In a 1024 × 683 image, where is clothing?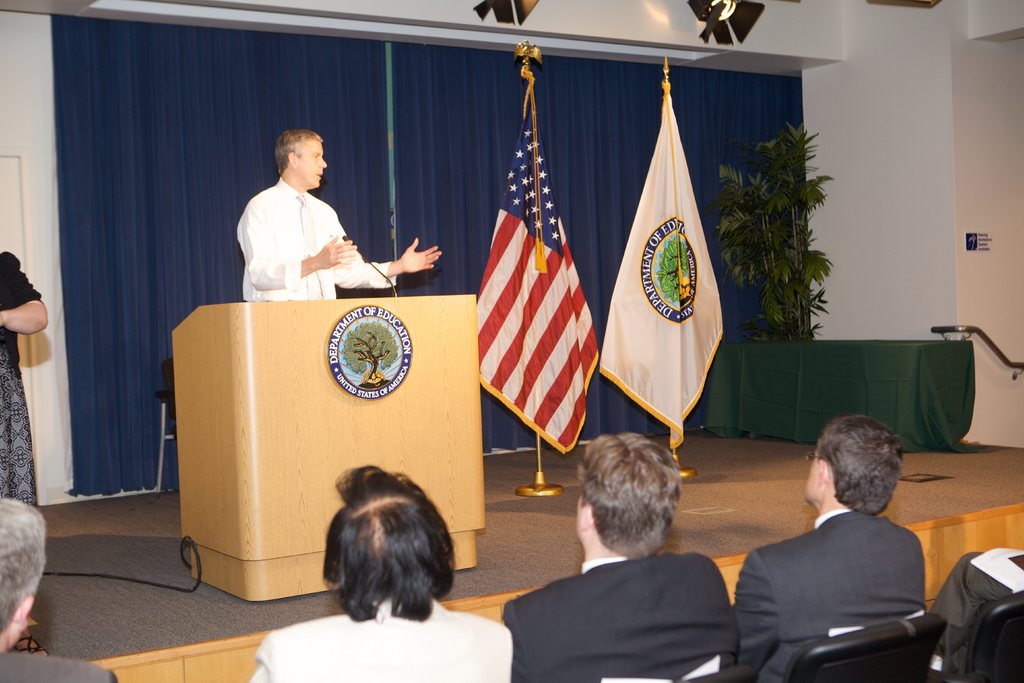
[736, 475, 940, 673].
